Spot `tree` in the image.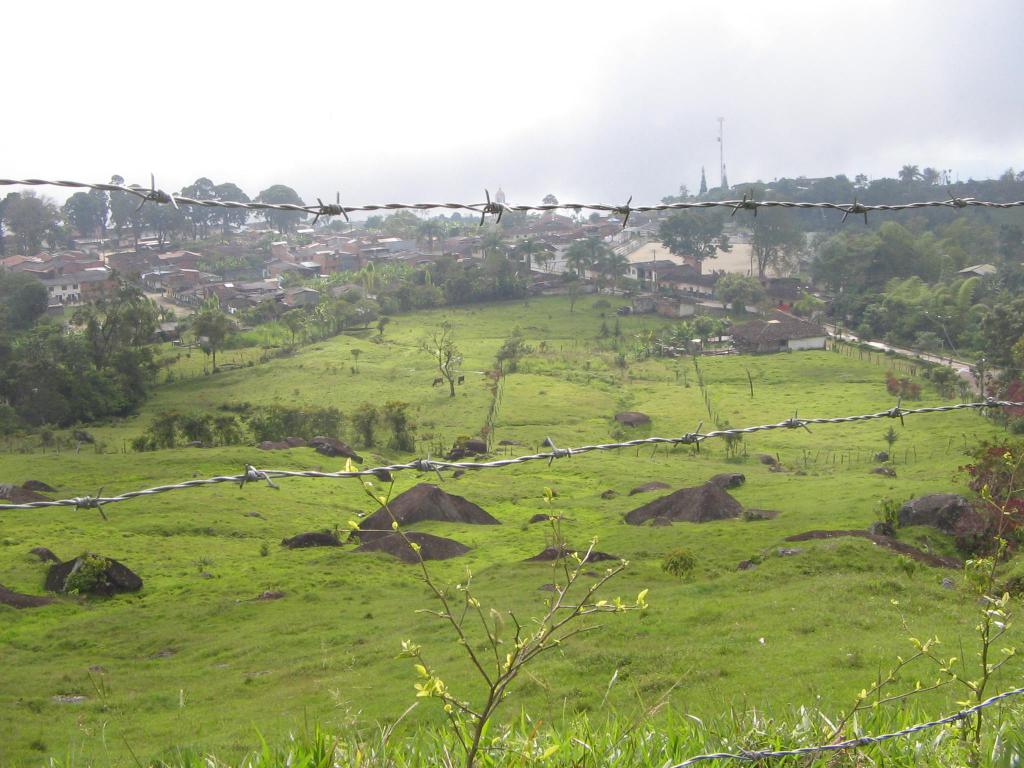
`tree` found at 561/236/602/276.
